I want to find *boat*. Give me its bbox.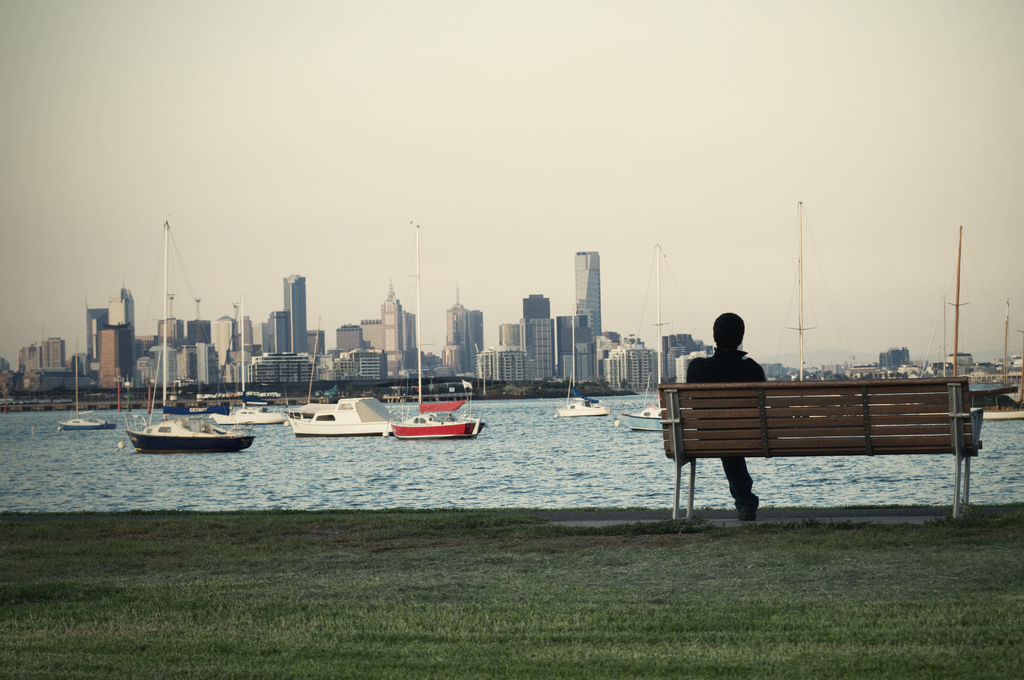
box=[546, 376, 609, 421].
